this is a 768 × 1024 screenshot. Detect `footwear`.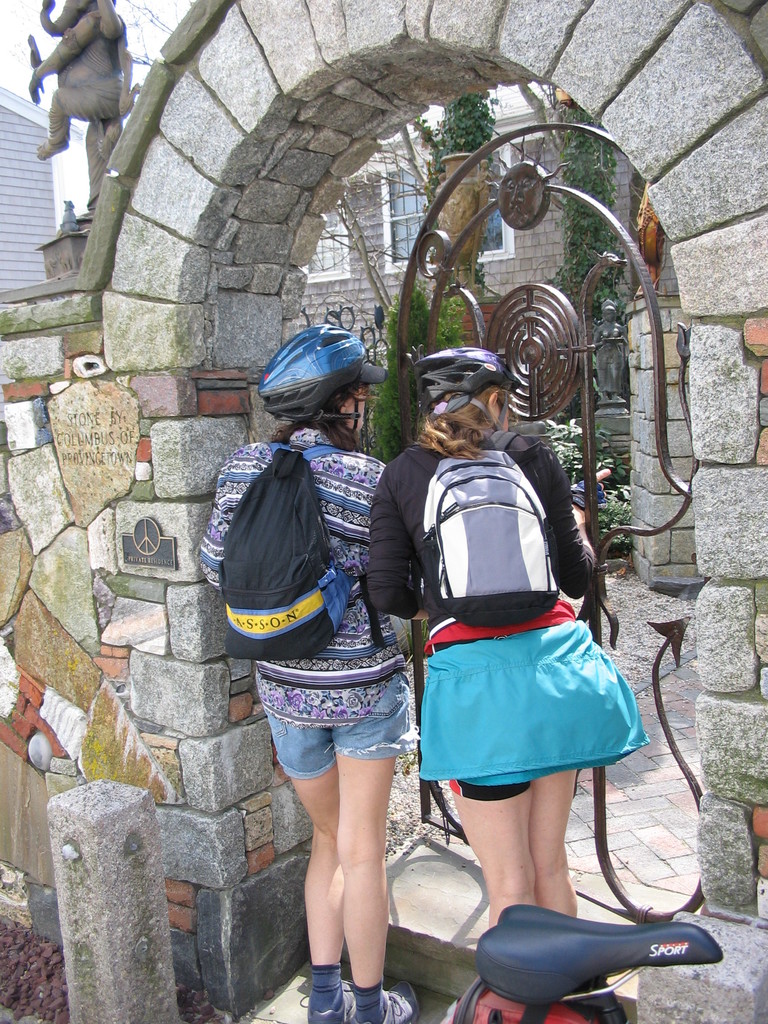
box(556, 979, 625, 1023).
